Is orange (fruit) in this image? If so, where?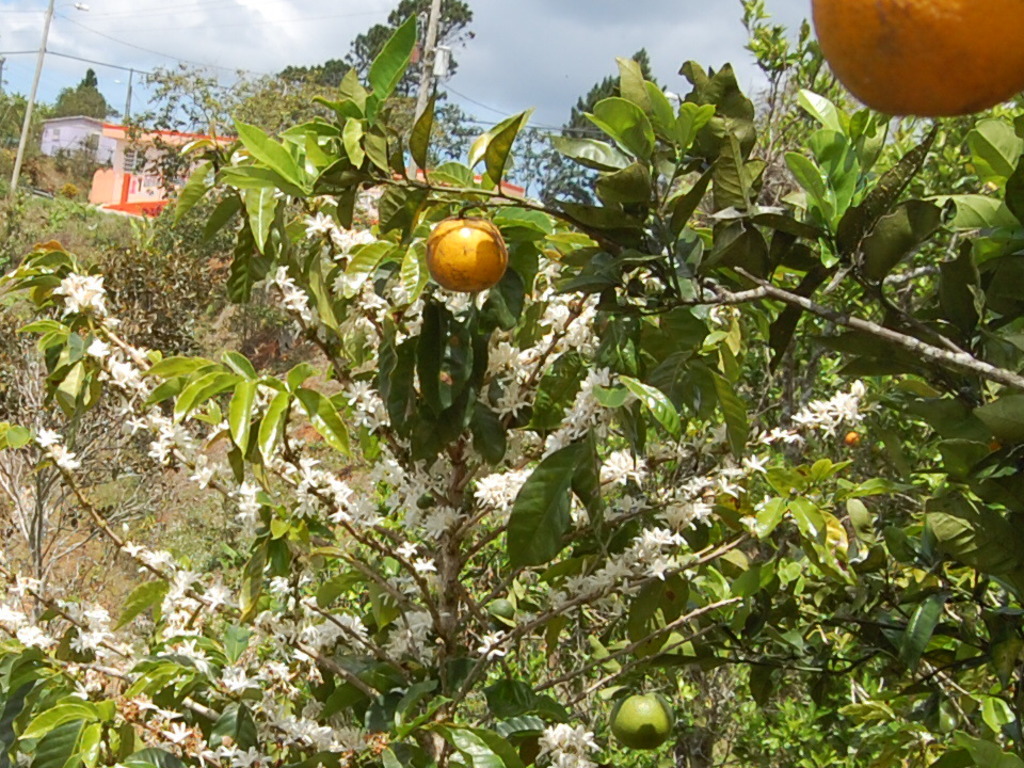
Yes, at BBox(434, 221, 502, 289).
